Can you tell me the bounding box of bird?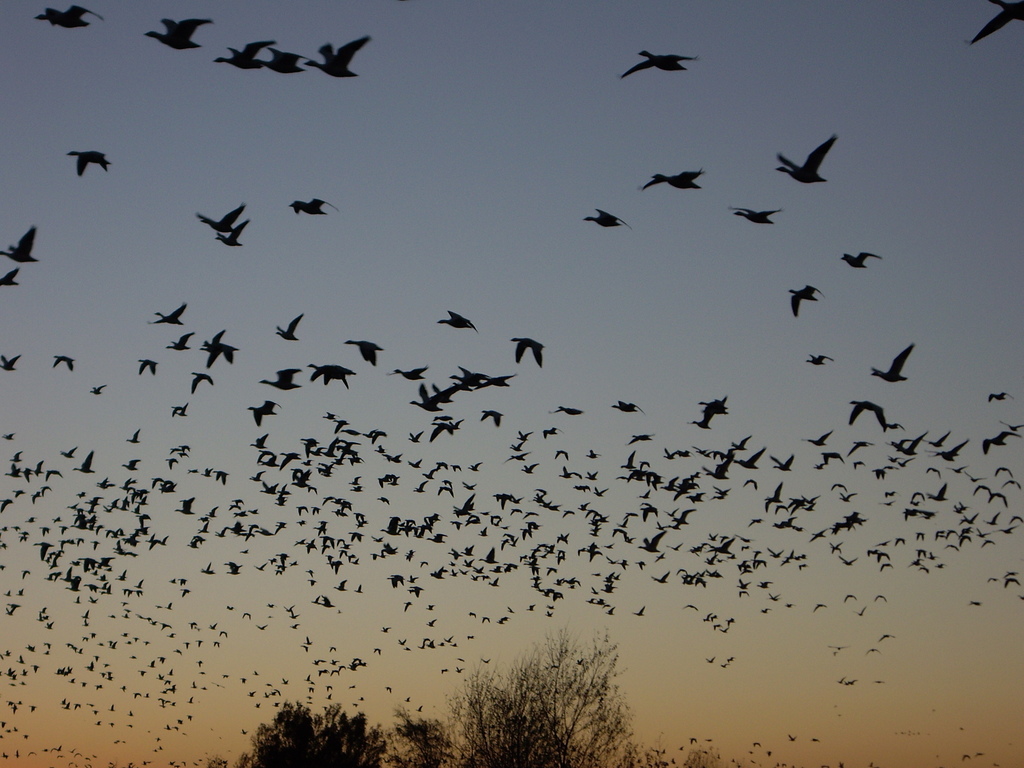
[x1=894, y1=537, x2=906, y2=547].
